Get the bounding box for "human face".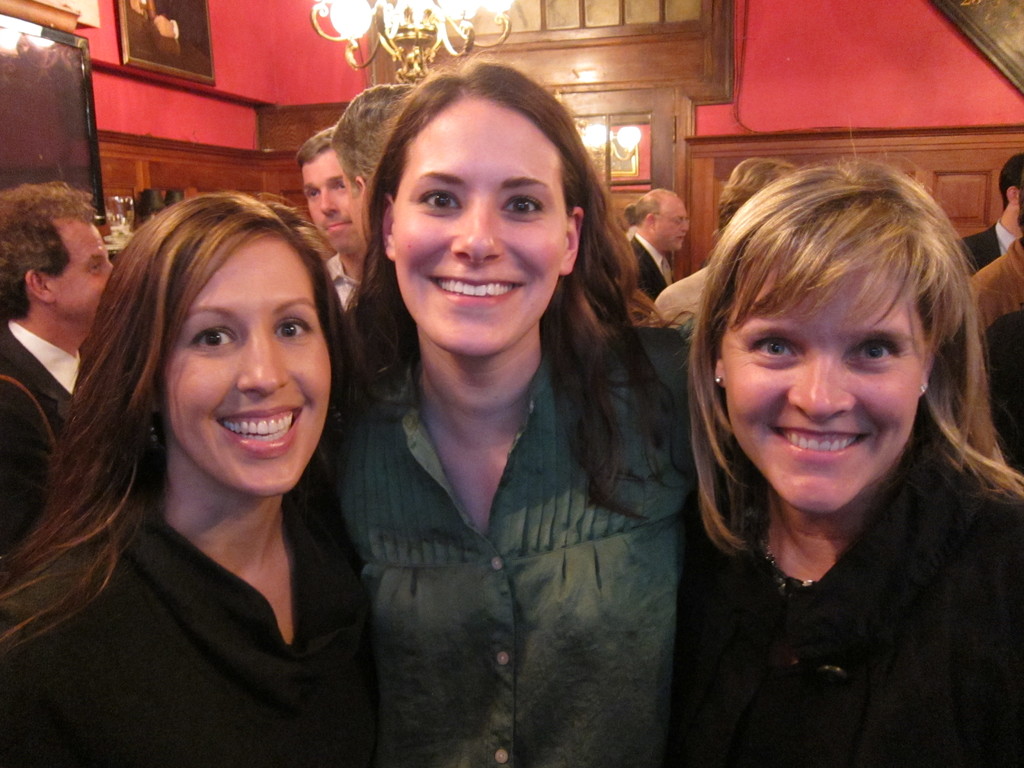
394,98,570,356.
